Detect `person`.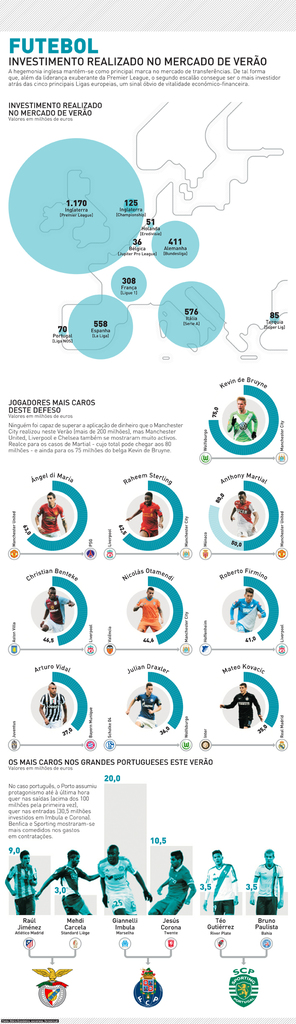
Detected at locate(125, 491, 171, 537).
